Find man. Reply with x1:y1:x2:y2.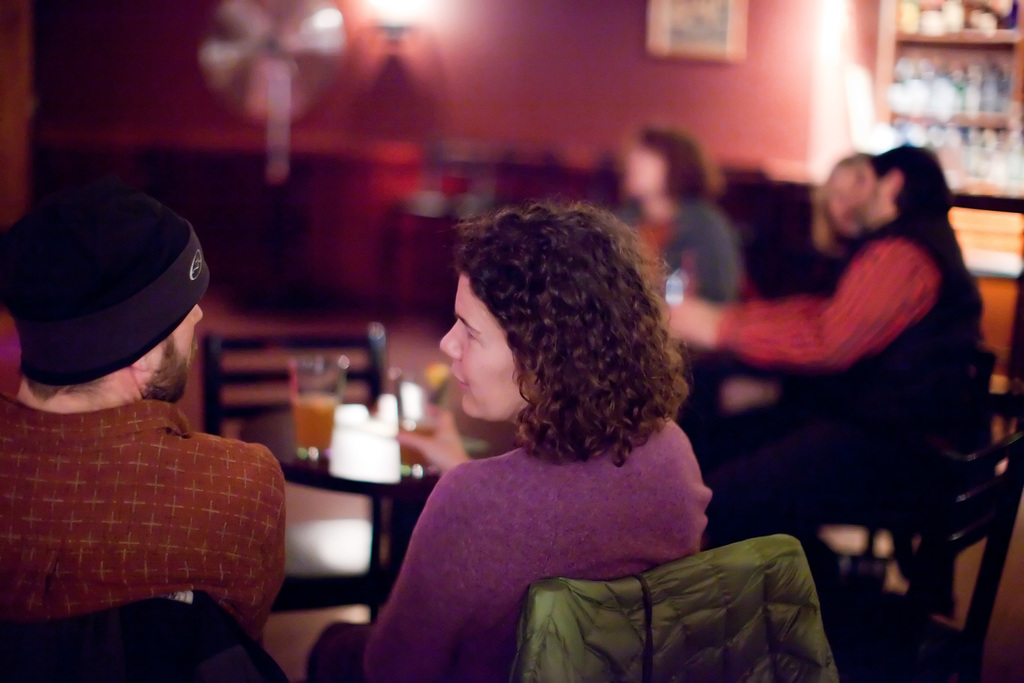
0:187:289:646.
